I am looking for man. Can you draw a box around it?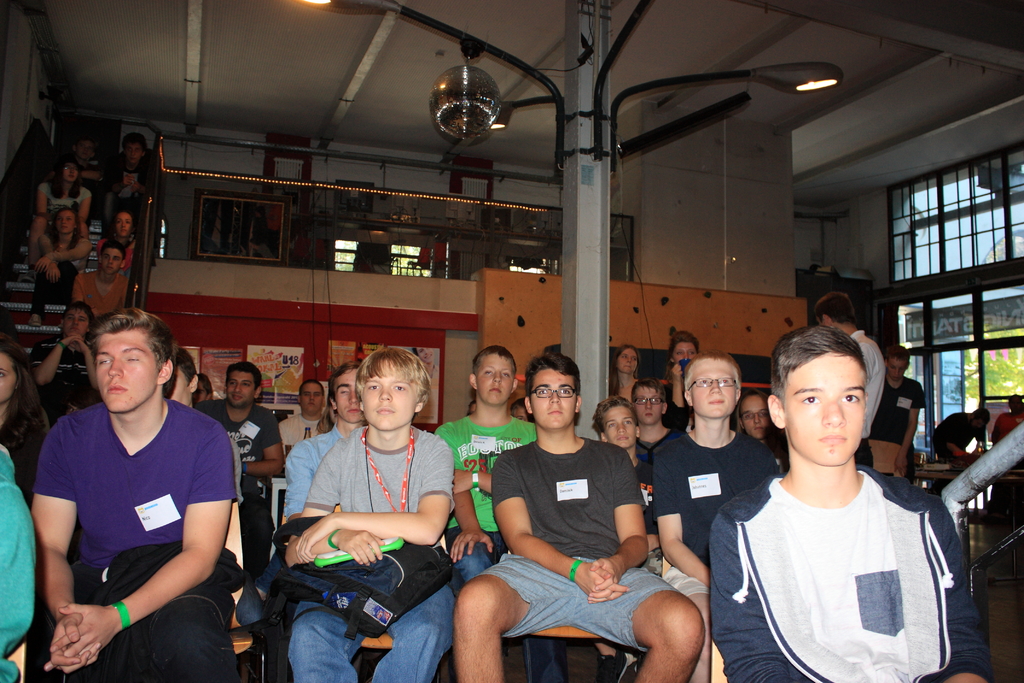
Sure, the bounding box is [left=815, top=290, right=888, bottom=454].
